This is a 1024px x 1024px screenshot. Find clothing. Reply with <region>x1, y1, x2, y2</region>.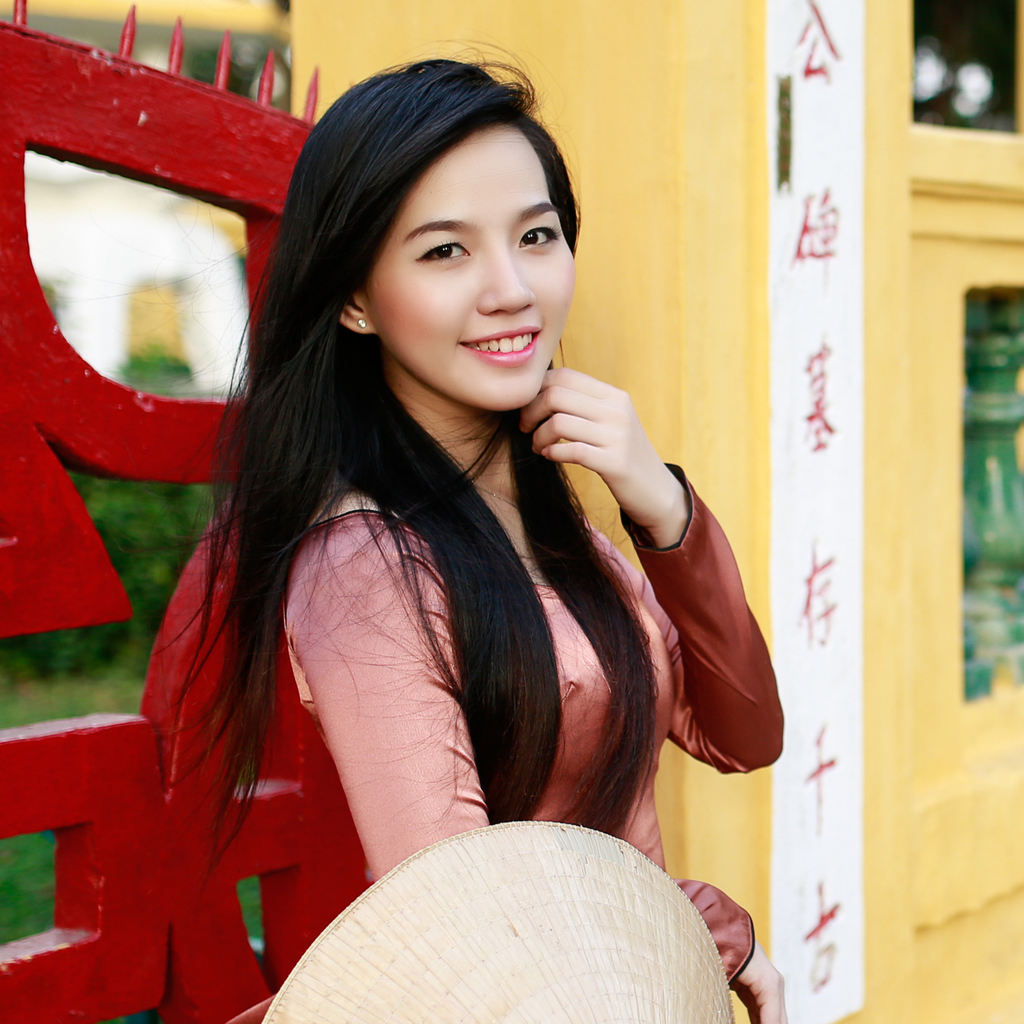
<region>260, 442, 785, 1012</region>.
